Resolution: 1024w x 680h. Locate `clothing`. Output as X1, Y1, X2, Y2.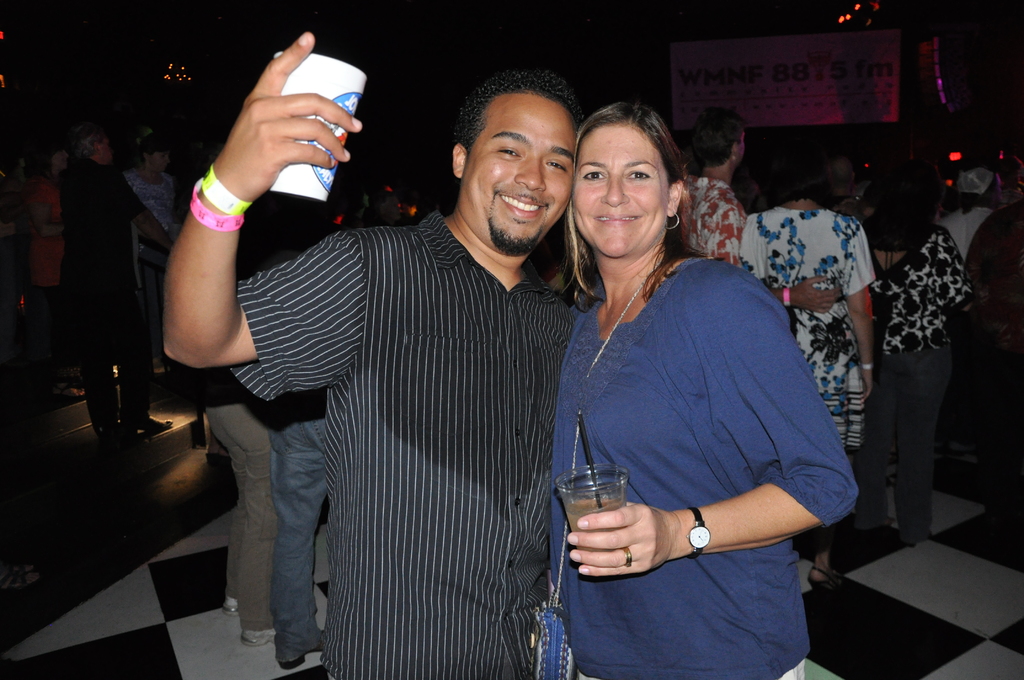
117, 163, 175, 260.
